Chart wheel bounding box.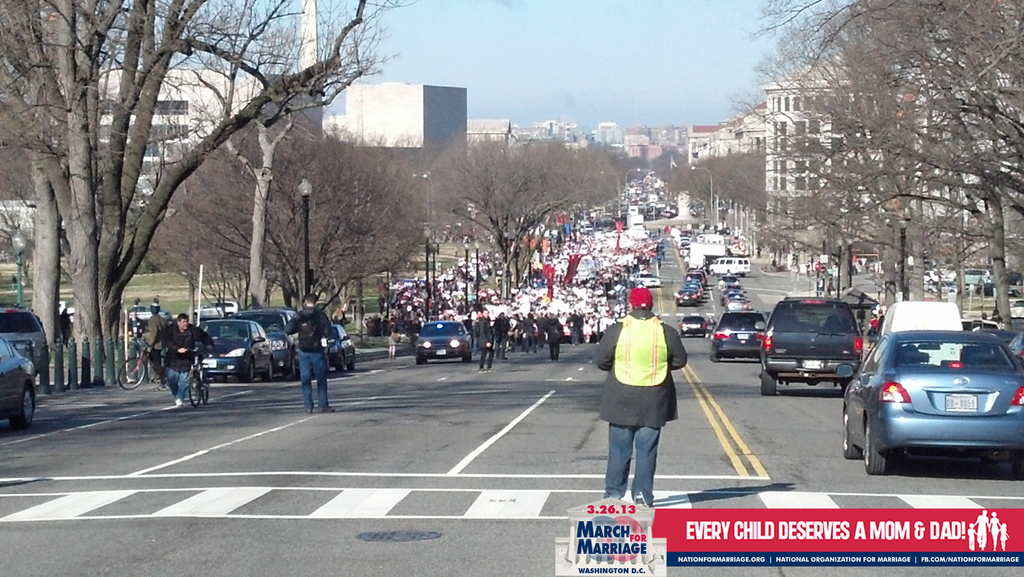
Charted: select_region(346, 355, 355, 370).
